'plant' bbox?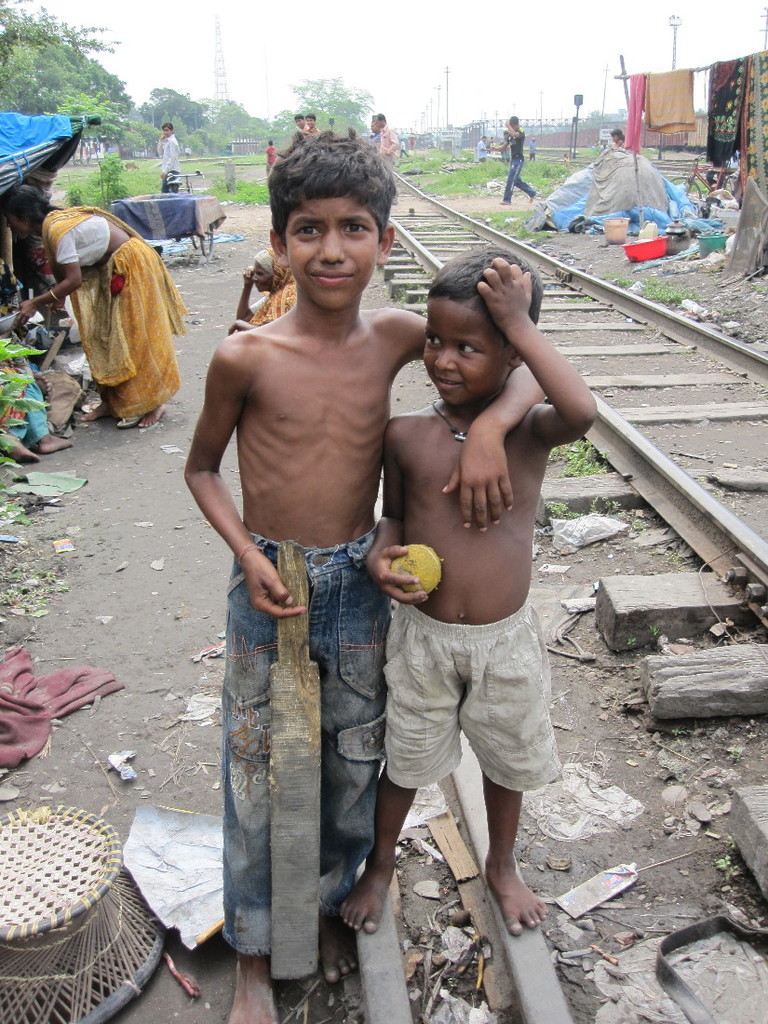
(x1=633, y1=518, x2=647, y2=532)
